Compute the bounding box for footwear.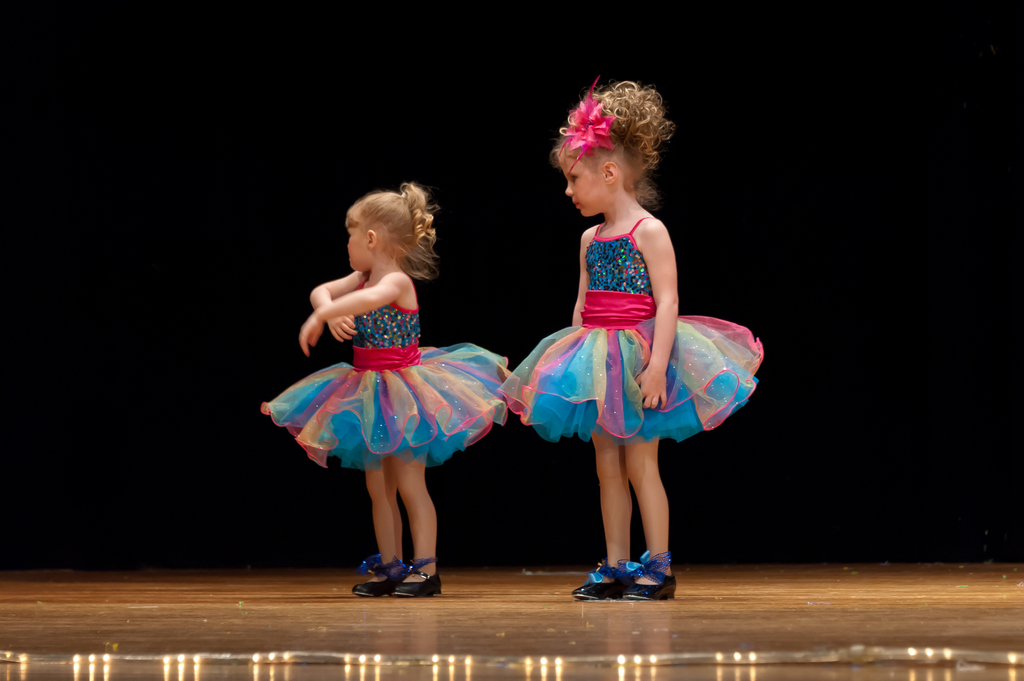
394/557/442/600.
